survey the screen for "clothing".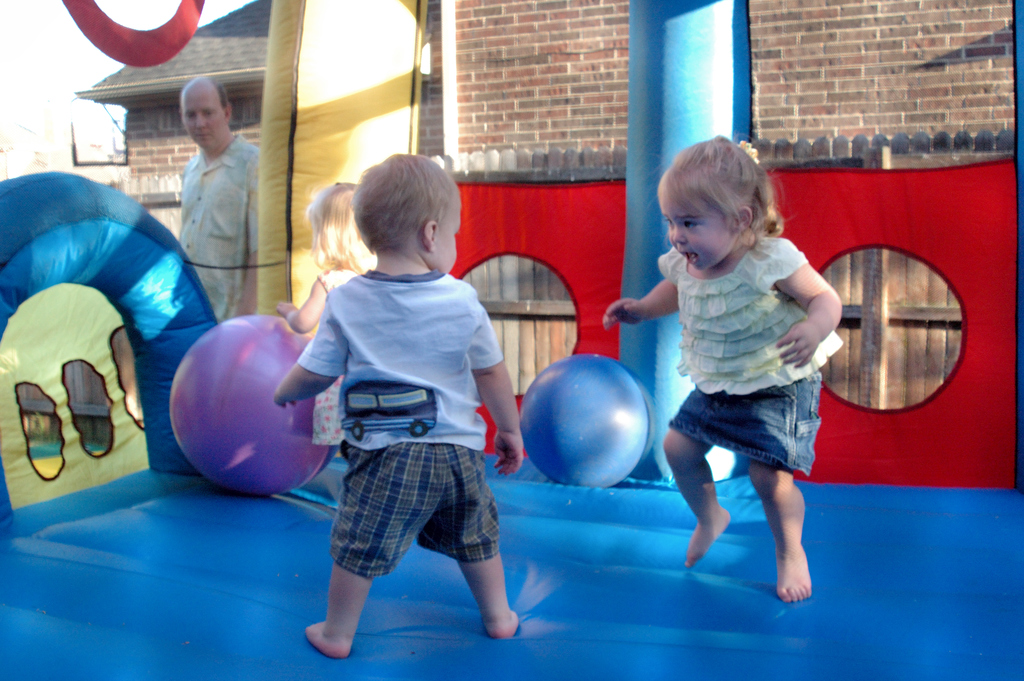
Survey found: pyautogui.locateOnScreen(657, 235, 843, 393).
